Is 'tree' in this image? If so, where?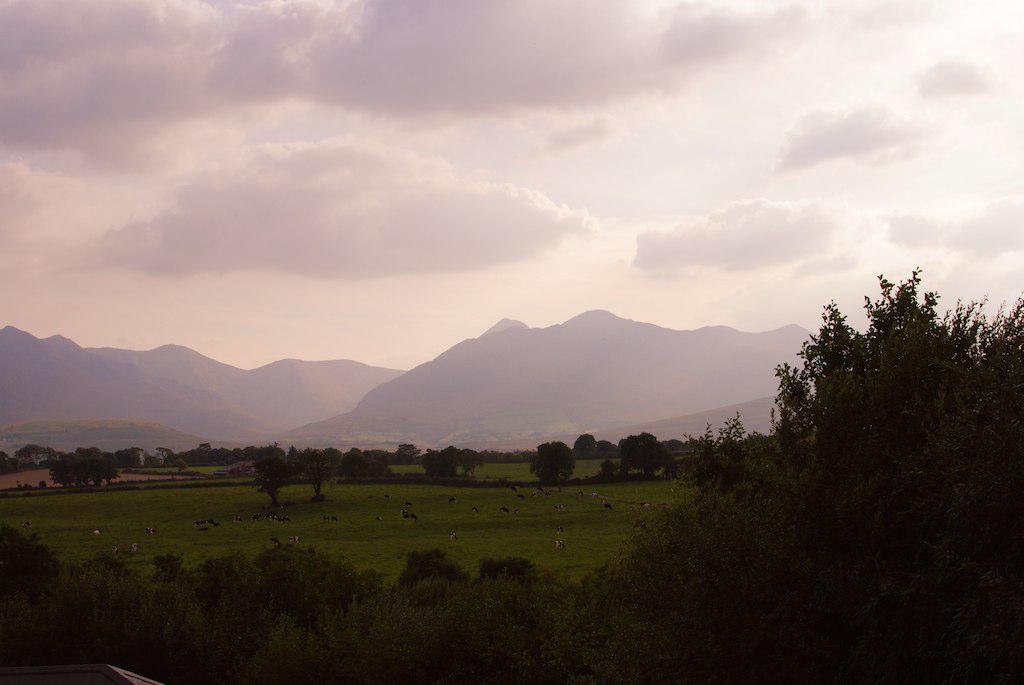
Yes, at 390, 442, 417, 463.
